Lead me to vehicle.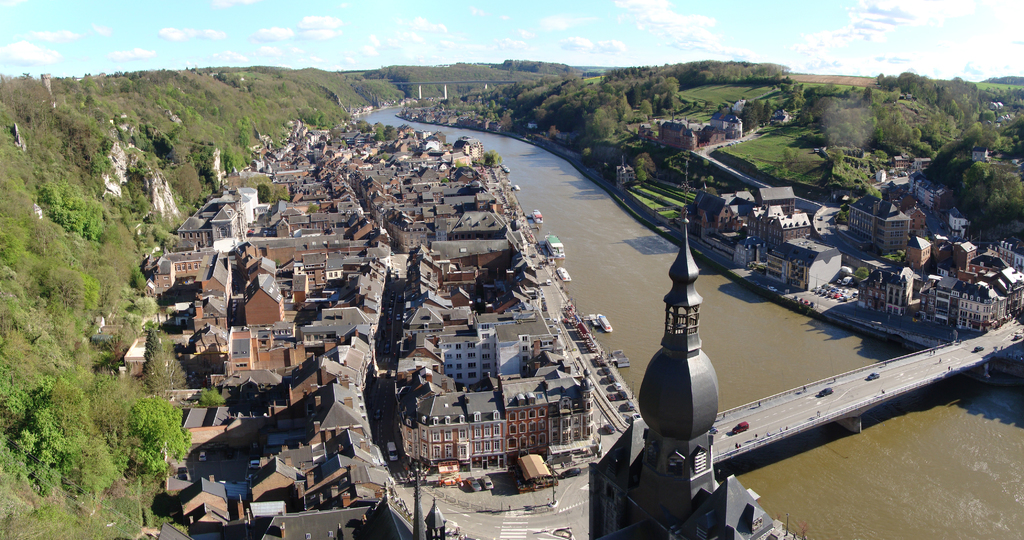
Lead to left=596, top=313, right=613, bottom=335.
